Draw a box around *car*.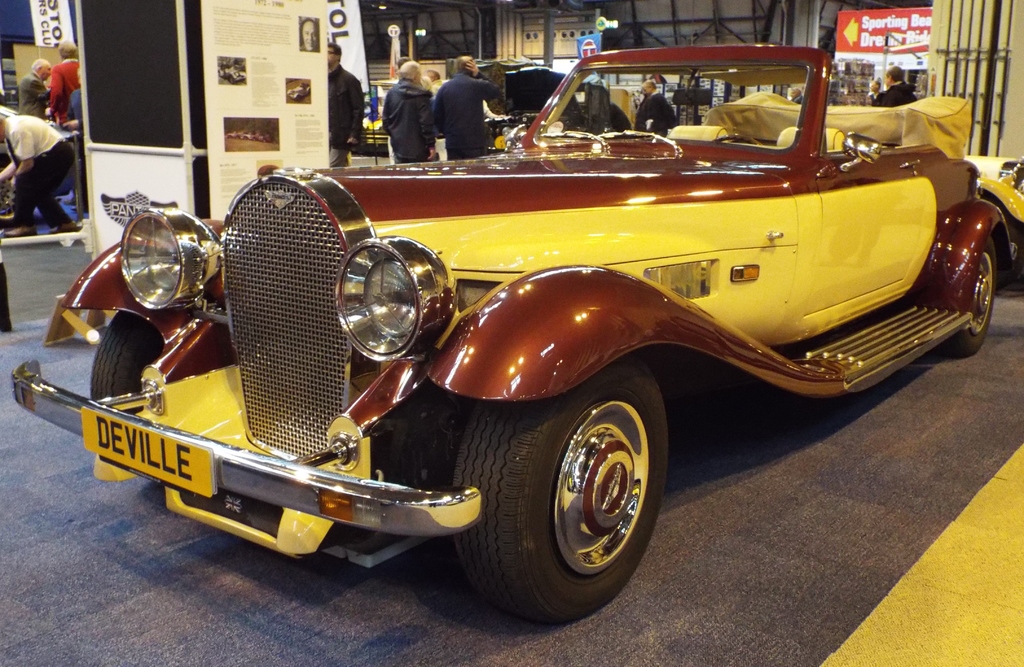
[965,148,1023,287].
